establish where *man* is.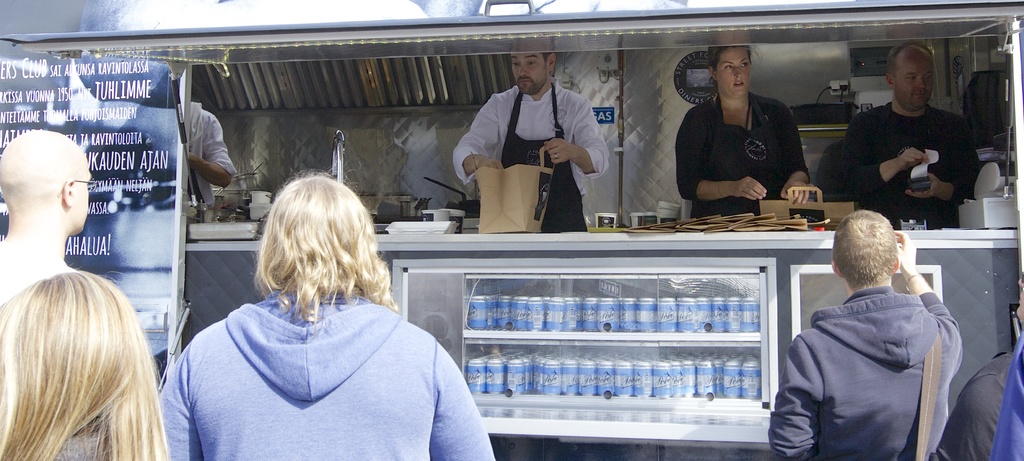
Established at [451, 41, 610, 234].
